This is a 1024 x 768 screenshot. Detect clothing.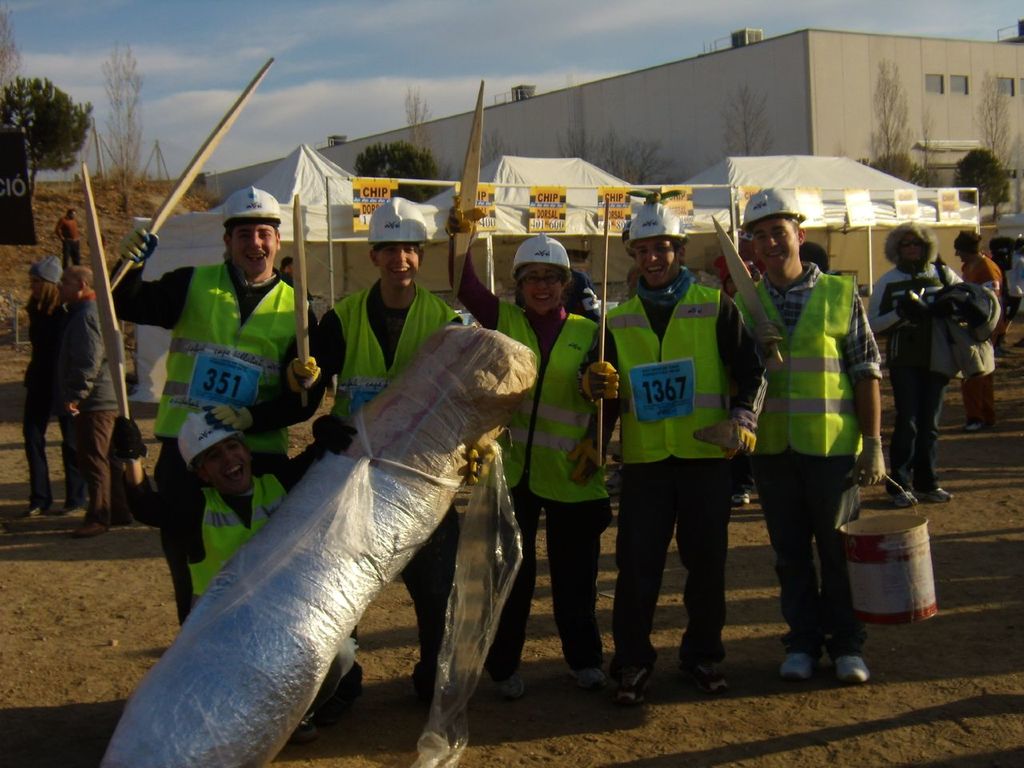
box(28, 290, 117, 518).
